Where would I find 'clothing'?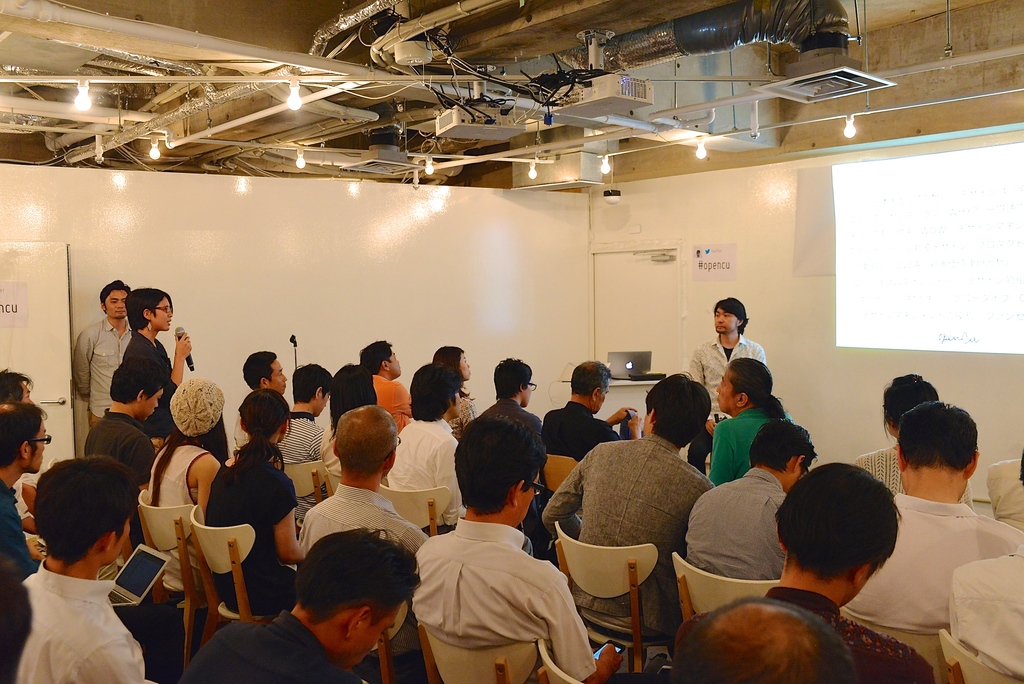
At 273:405:327:472.
